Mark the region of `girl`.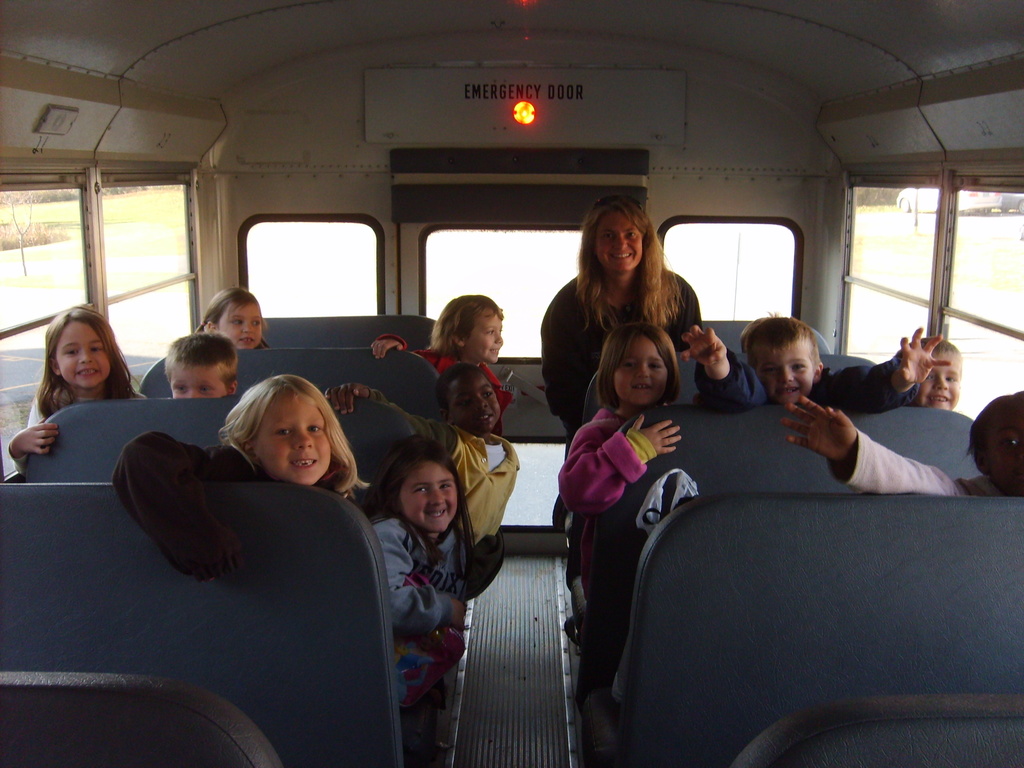
Region: rect(544, 323, 698, 597).
